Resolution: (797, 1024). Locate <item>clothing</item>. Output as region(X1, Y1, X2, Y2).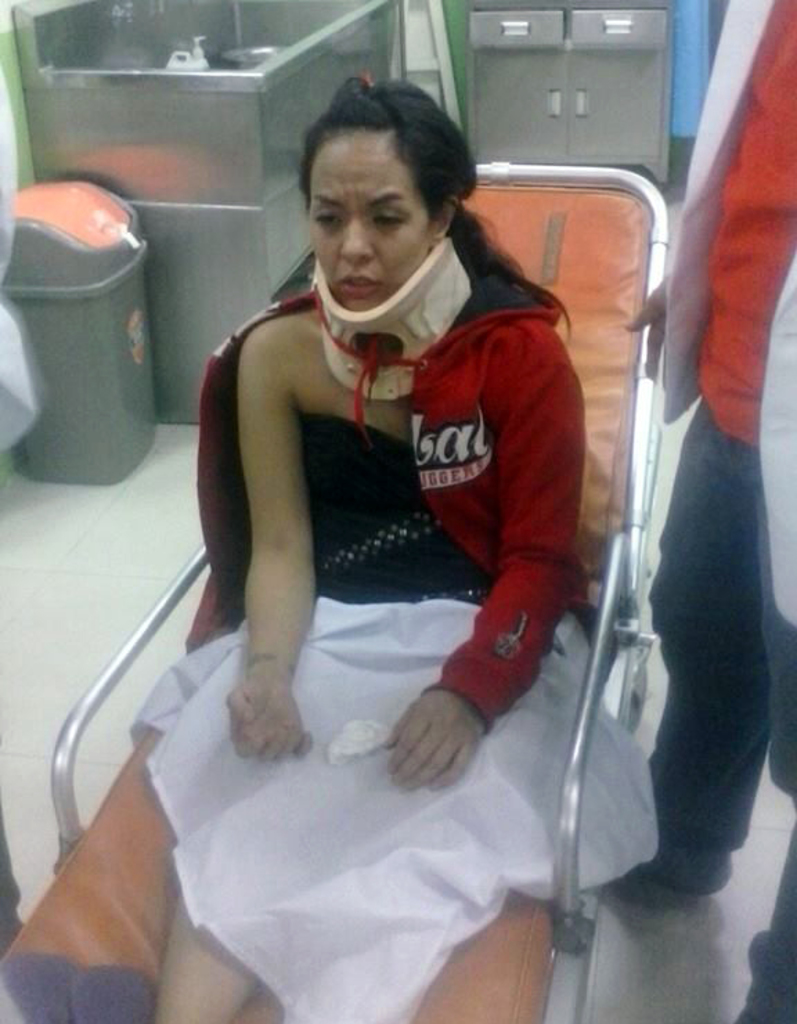
region(755, 255, 796, 807).
